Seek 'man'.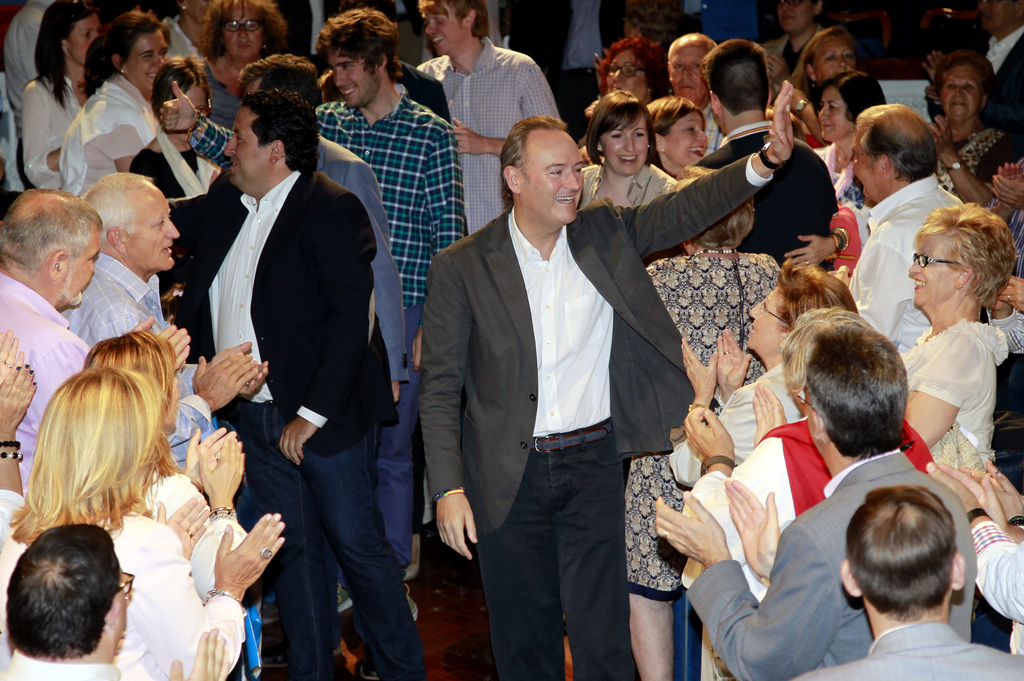
x1=423, y1=80, x2=797, y2=680.
